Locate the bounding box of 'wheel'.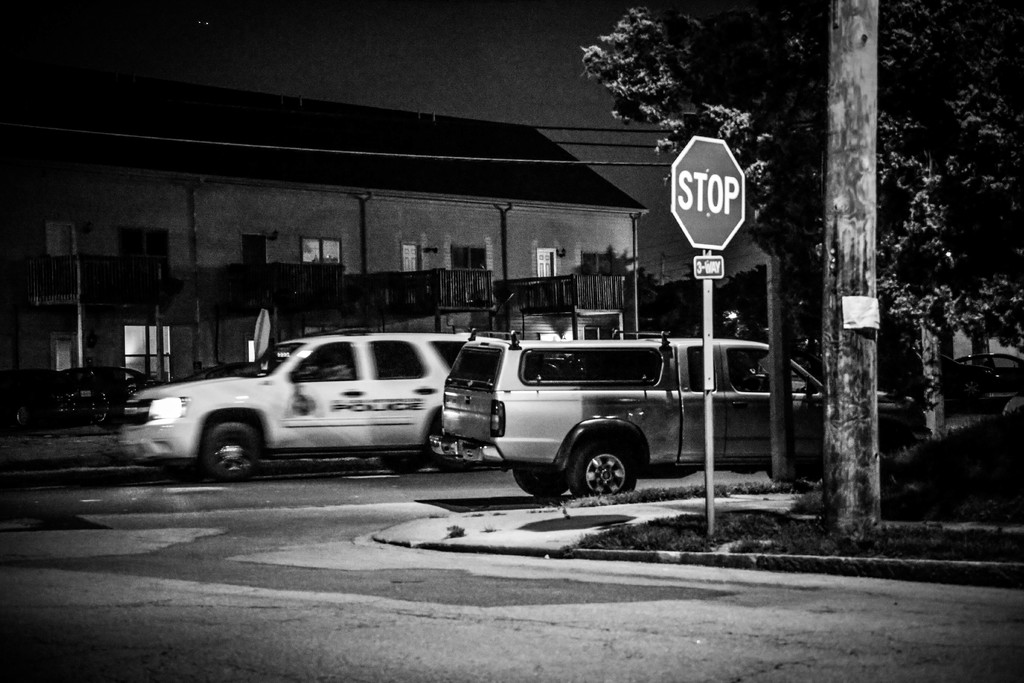
Bounding box: rect(513, 468, 568, 493).
